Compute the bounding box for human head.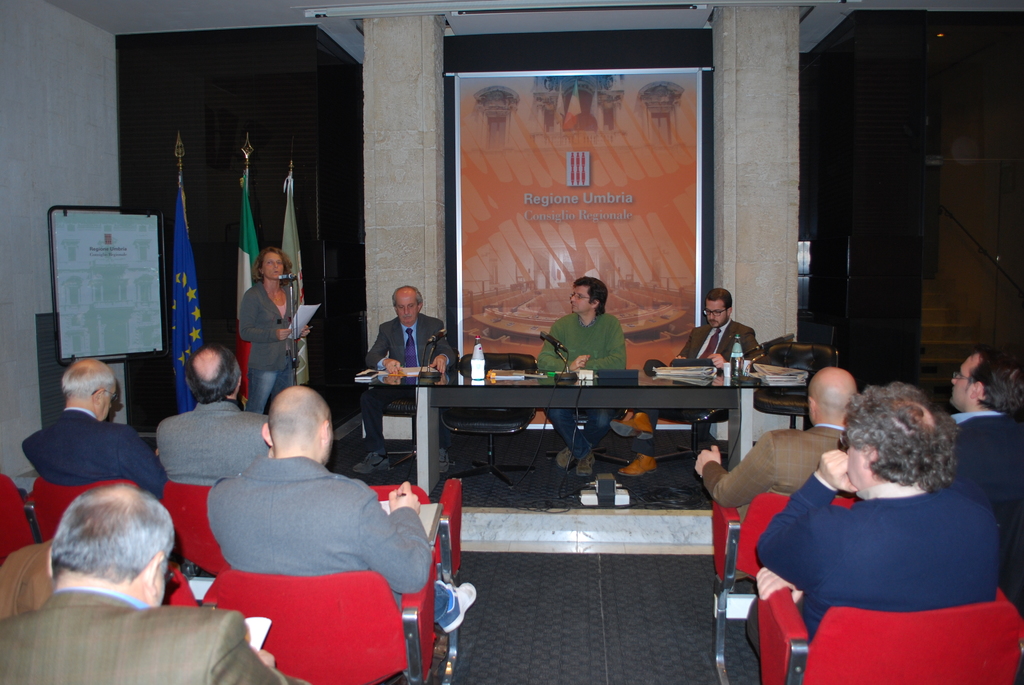
[808, 368, 859, 423].
